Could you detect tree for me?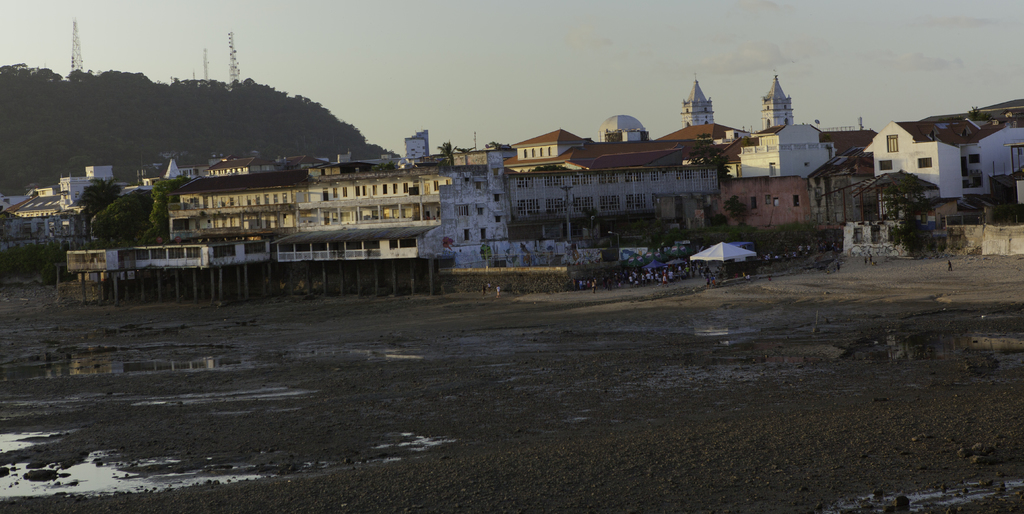
Detection result: 141/178/190/247.
